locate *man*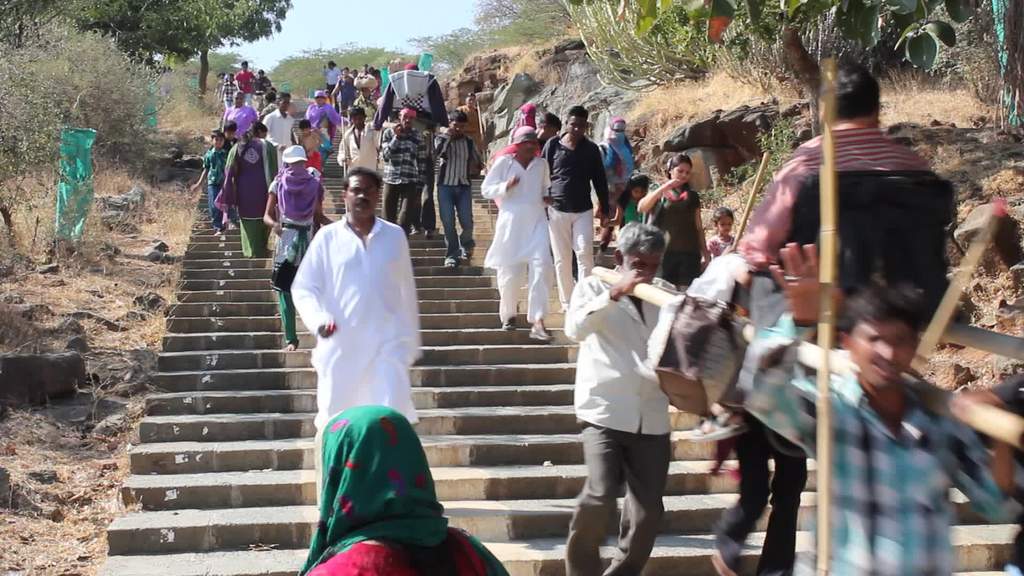
240/58/263/109
